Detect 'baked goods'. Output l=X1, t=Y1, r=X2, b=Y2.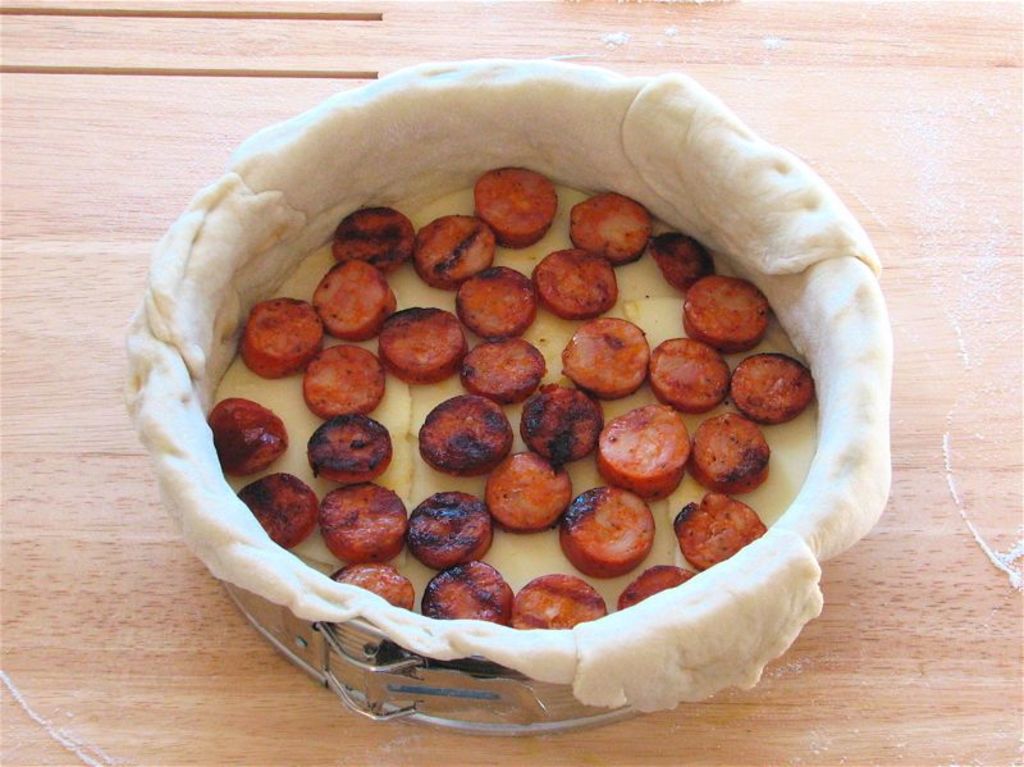
l=204, t=394, r=287, b=471.
